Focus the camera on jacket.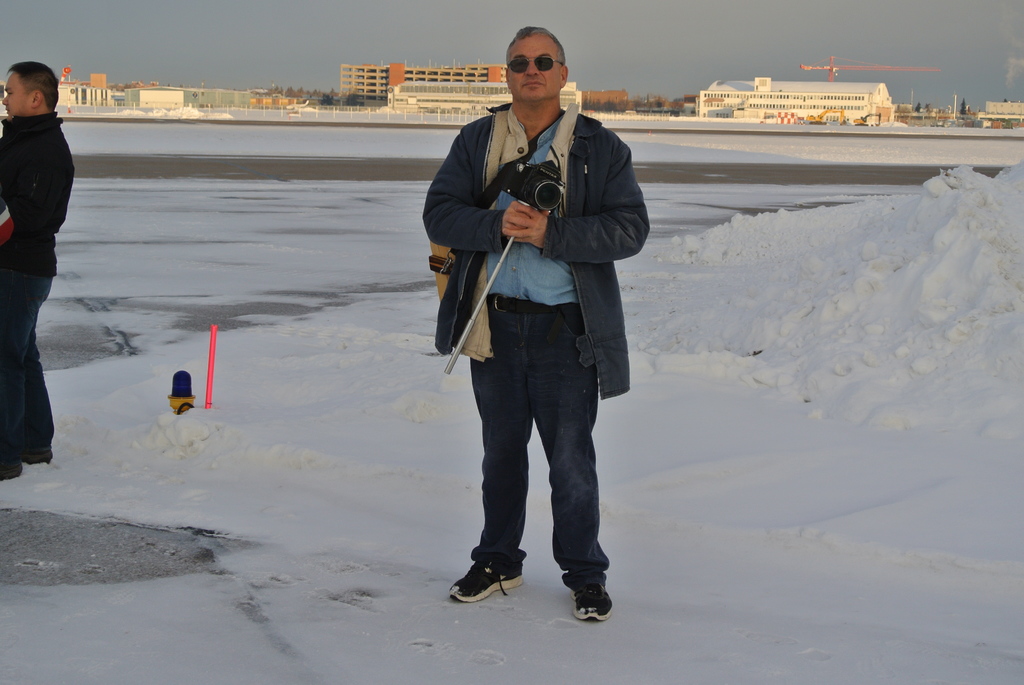
Focus region: [422, 102, 651, 394].
